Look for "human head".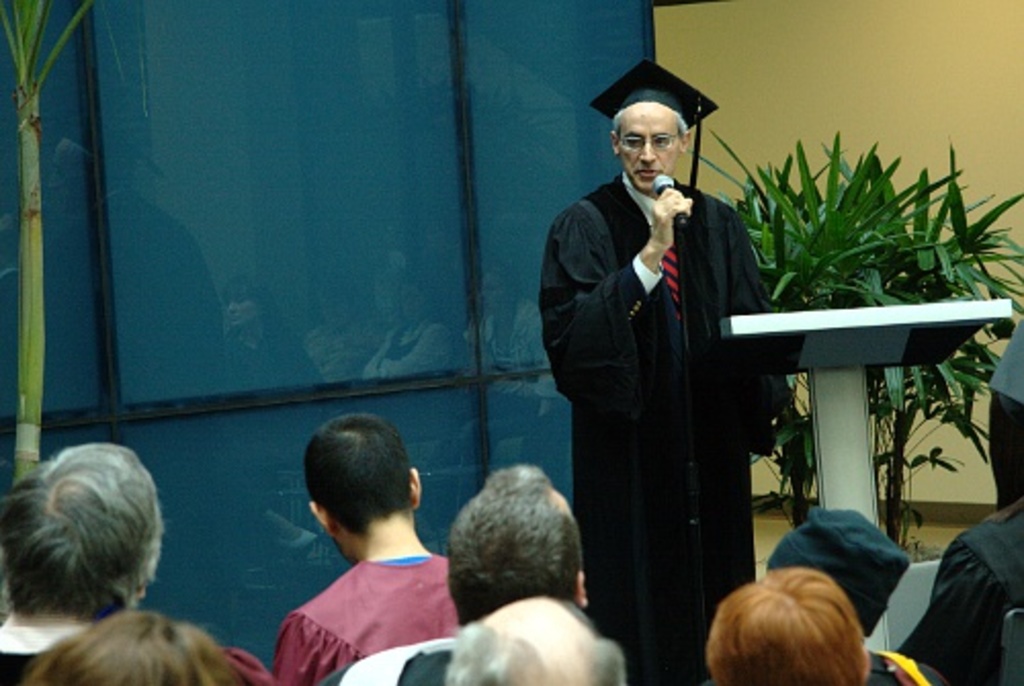
Found: {"x1": 440, "y1": 465, "x2": 586, "y2": 629}.
